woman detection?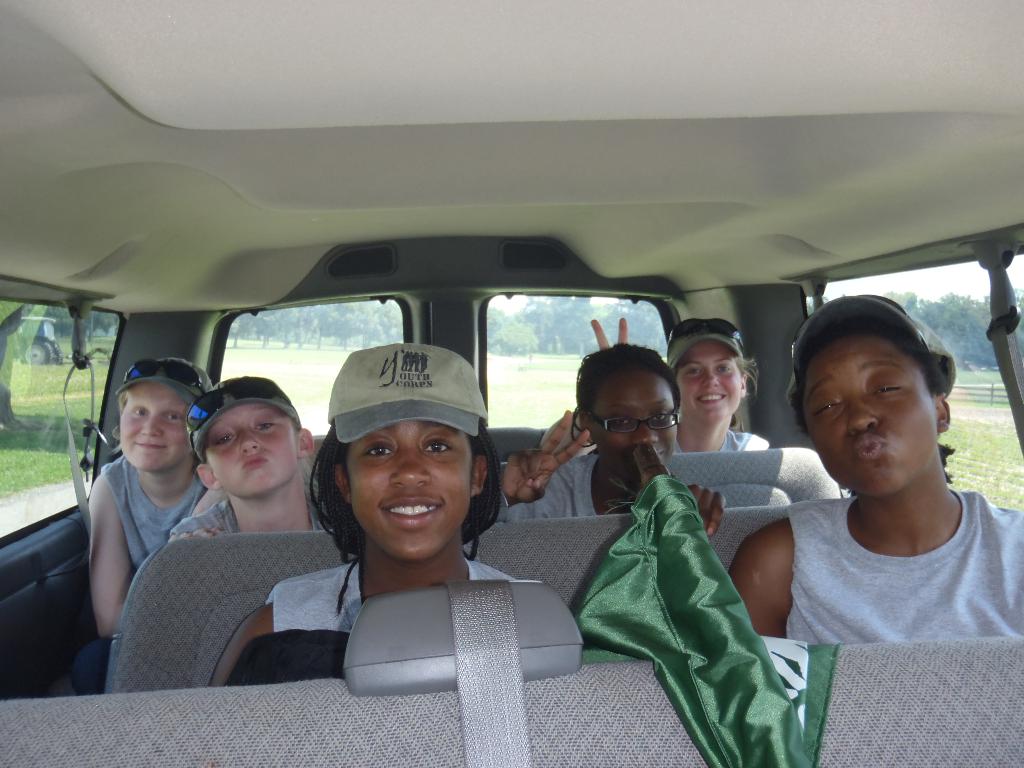
pyautogui.locateOnScreen(541, 316, 776, 449)
